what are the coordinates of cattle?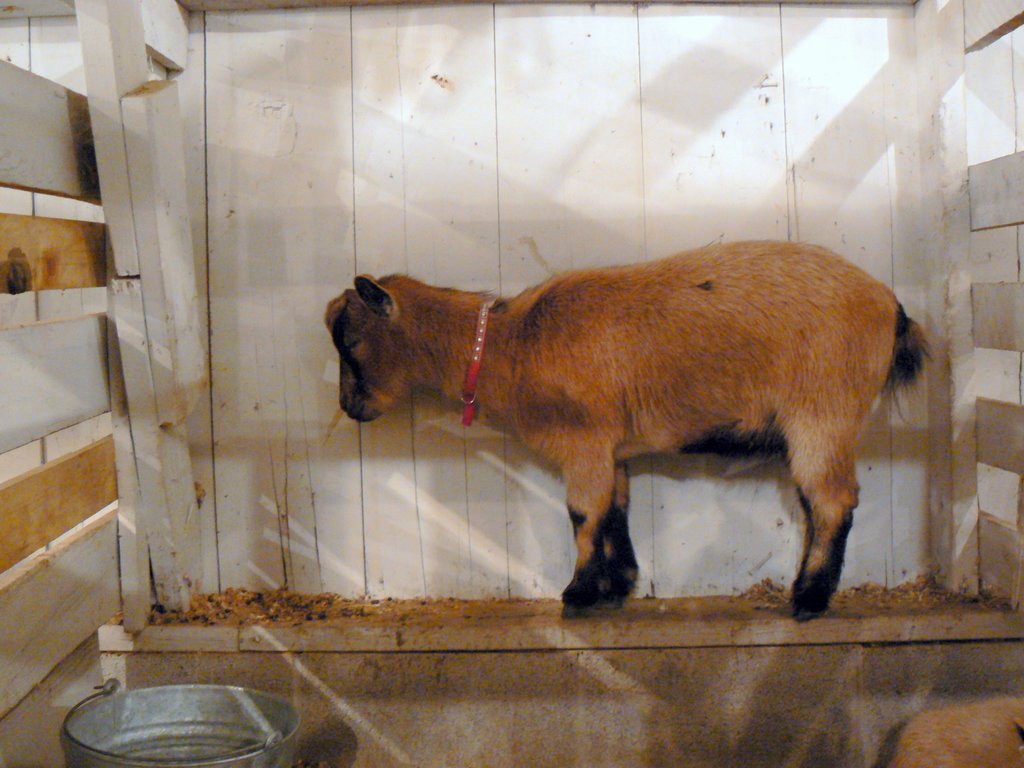
<box>333,220,923,628</box>.
